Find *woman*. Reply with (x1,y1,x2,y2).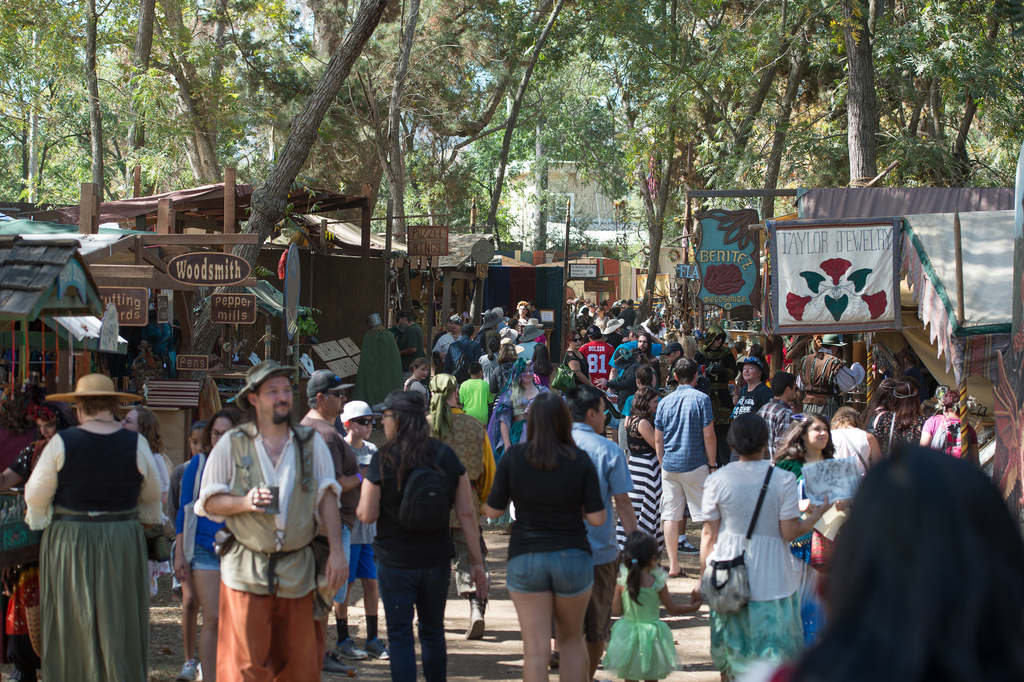
(485,397,630,681).
